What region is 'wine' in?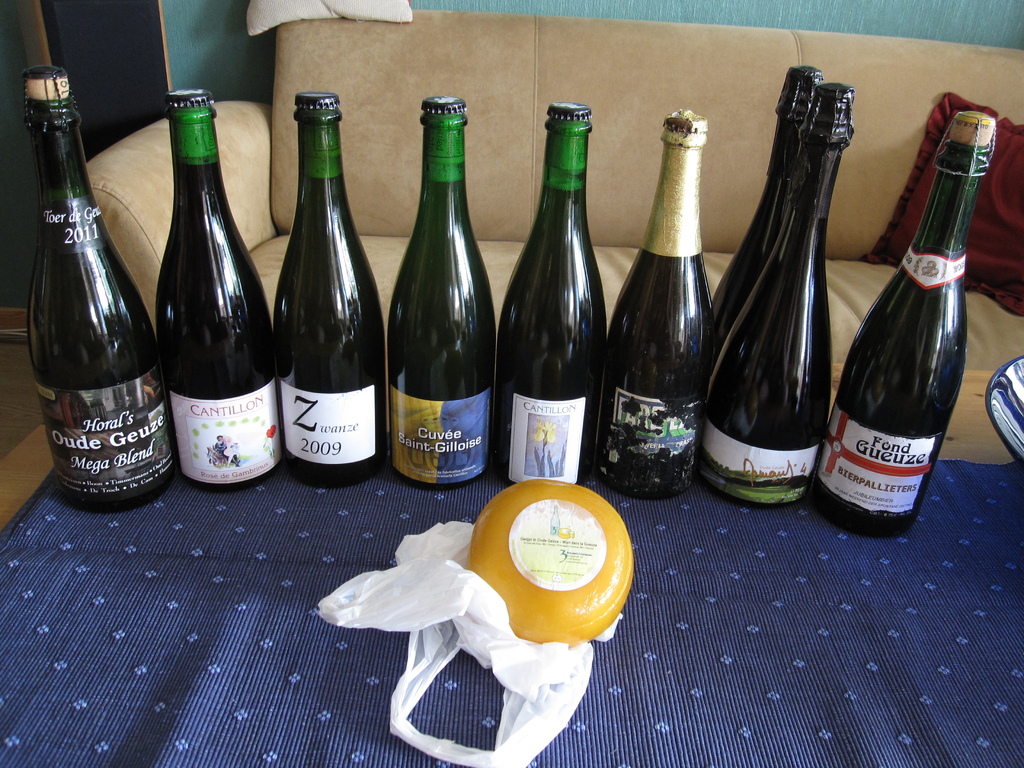
crop(697, 84, 854, 511).
